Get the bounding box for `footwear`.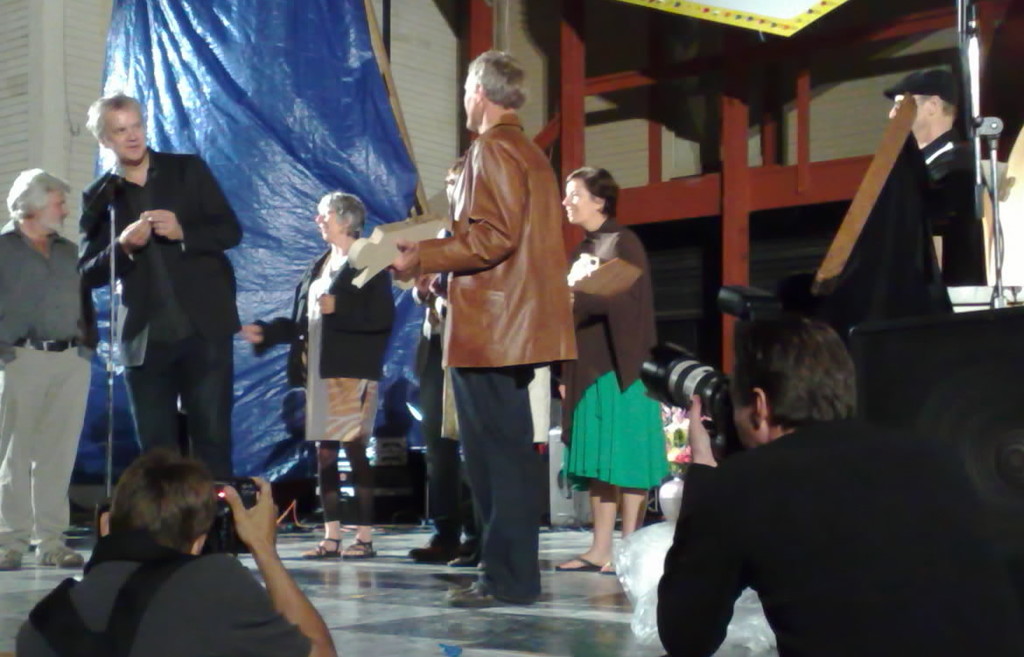
405:531:459:565.
